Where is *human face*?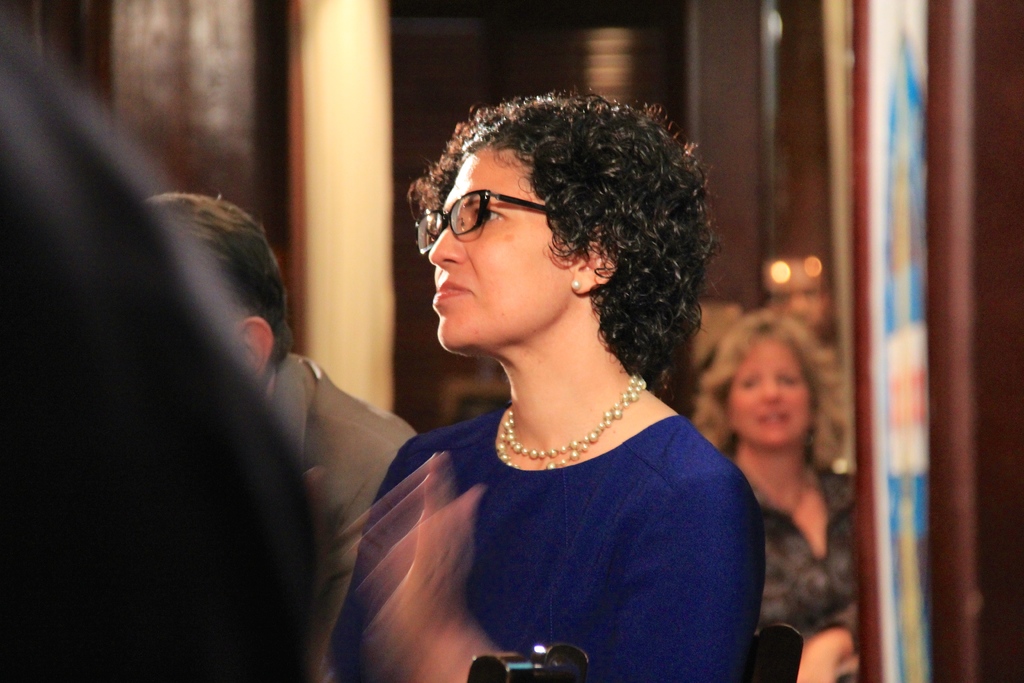
{"left": 428, "top": 136, "right": 568, "bottom": 355}.
